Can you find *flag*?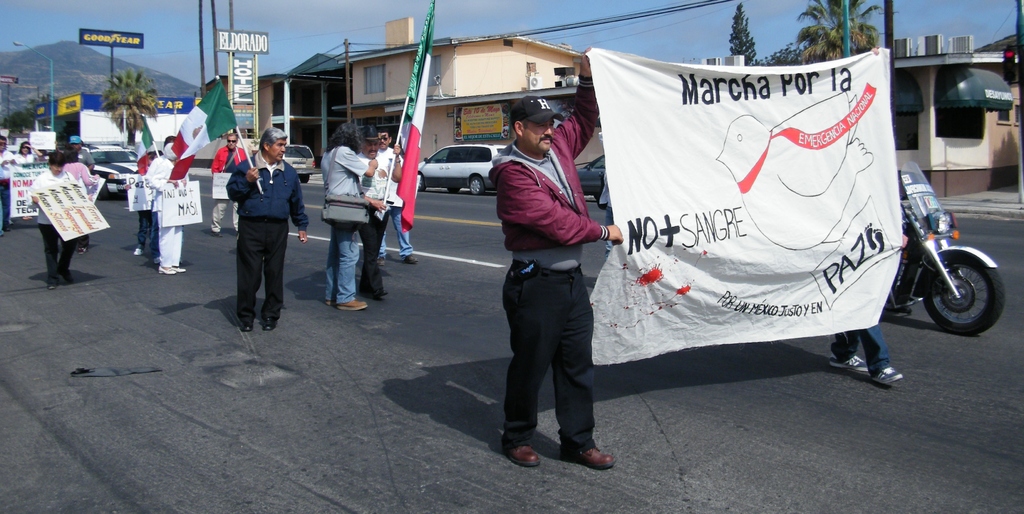
Yes, bounding box: <region>562, 17, 919, 405</region>.
